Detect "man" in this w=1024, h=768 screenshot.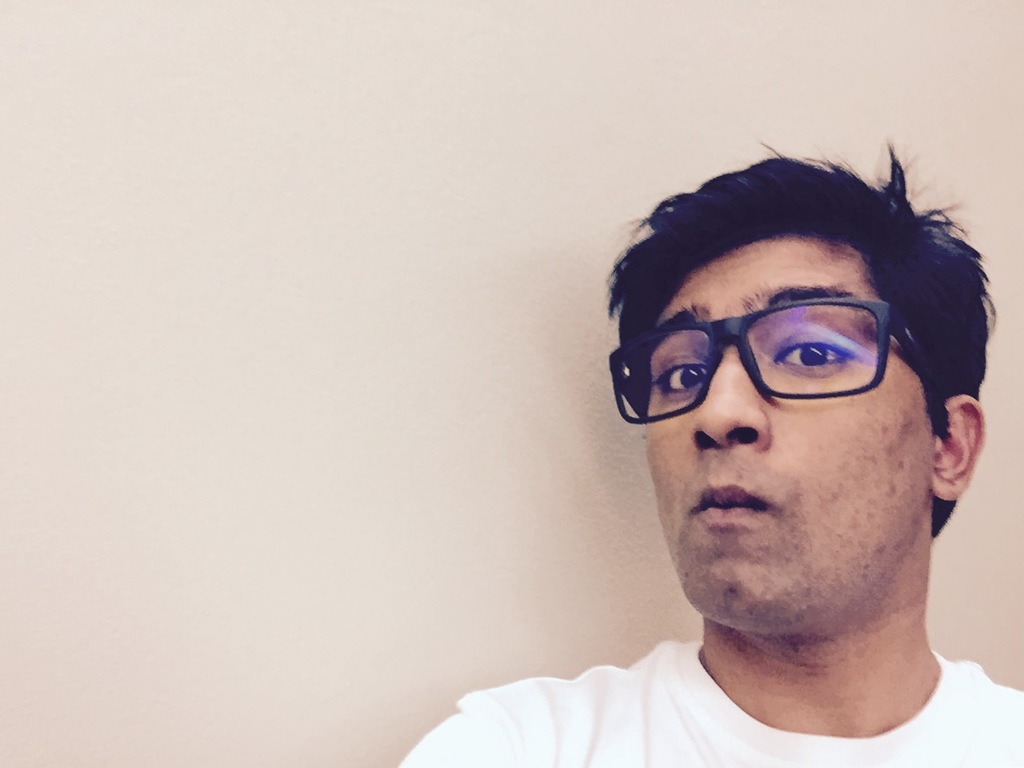
Detection: (387, 132, 1023, 767).
